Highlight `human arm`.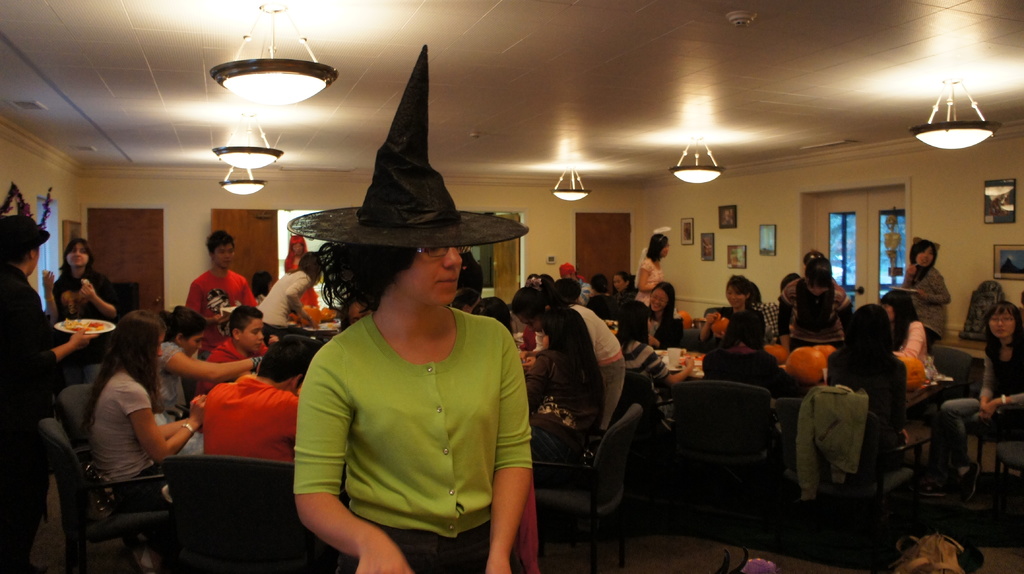
Highlighted region: bbox=(902, 273, 951, 309).
